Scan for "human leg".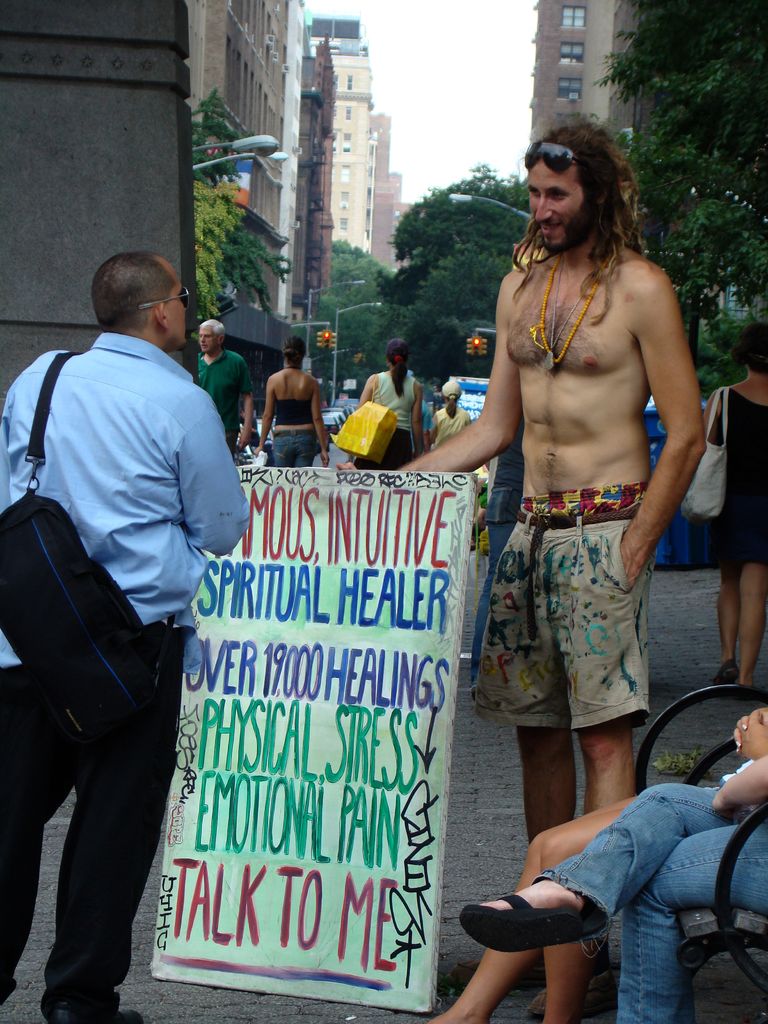
Scan result: (x1=716, y1=540, x2=740, y2=683).
